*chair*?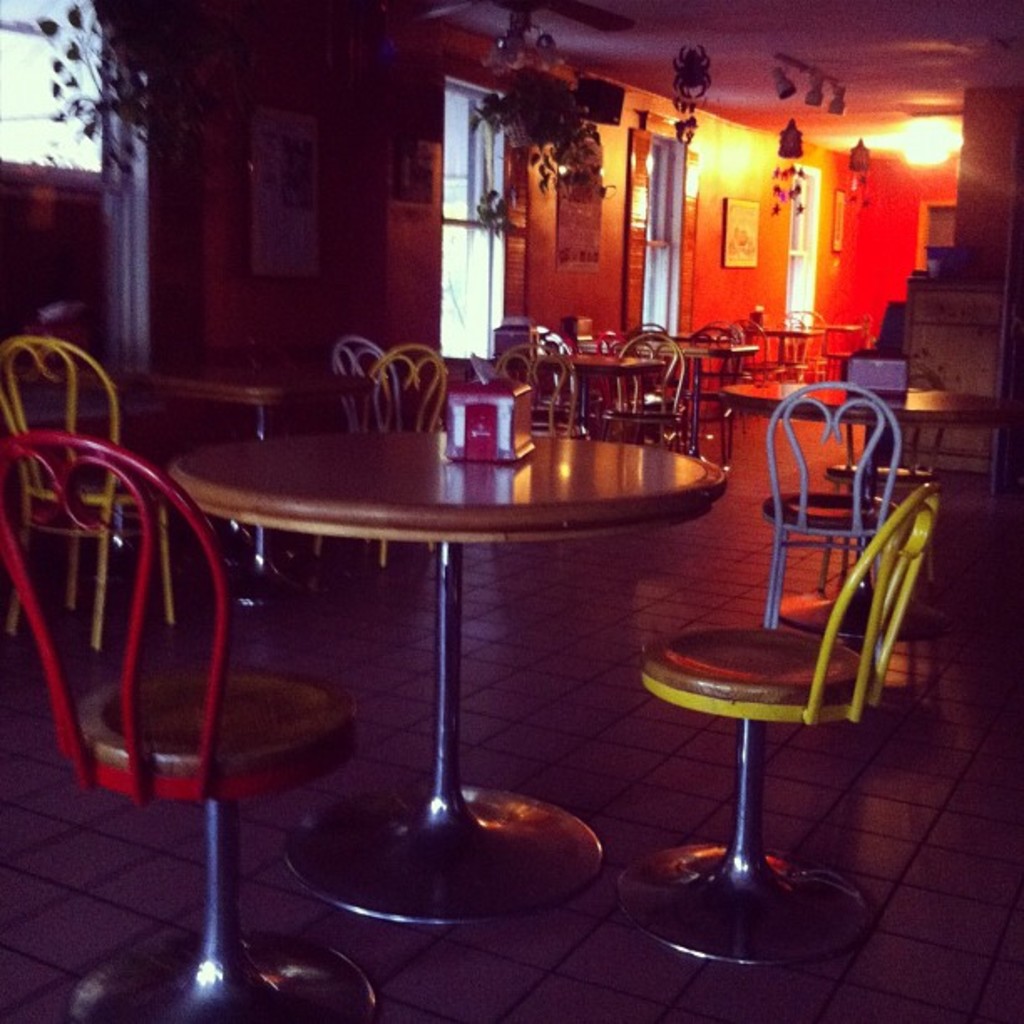
bbox(0, 335, 176, 646)
